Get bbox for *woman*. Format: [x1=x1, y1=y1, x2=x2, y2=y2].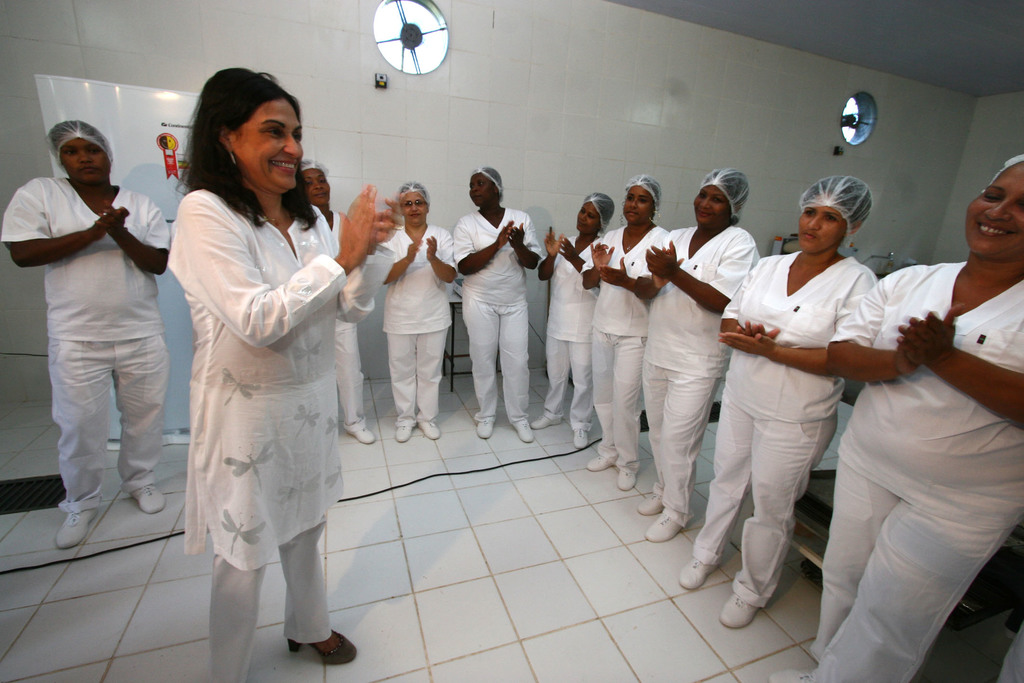
[x1=383, y1=178, x2=459, y2=438].
